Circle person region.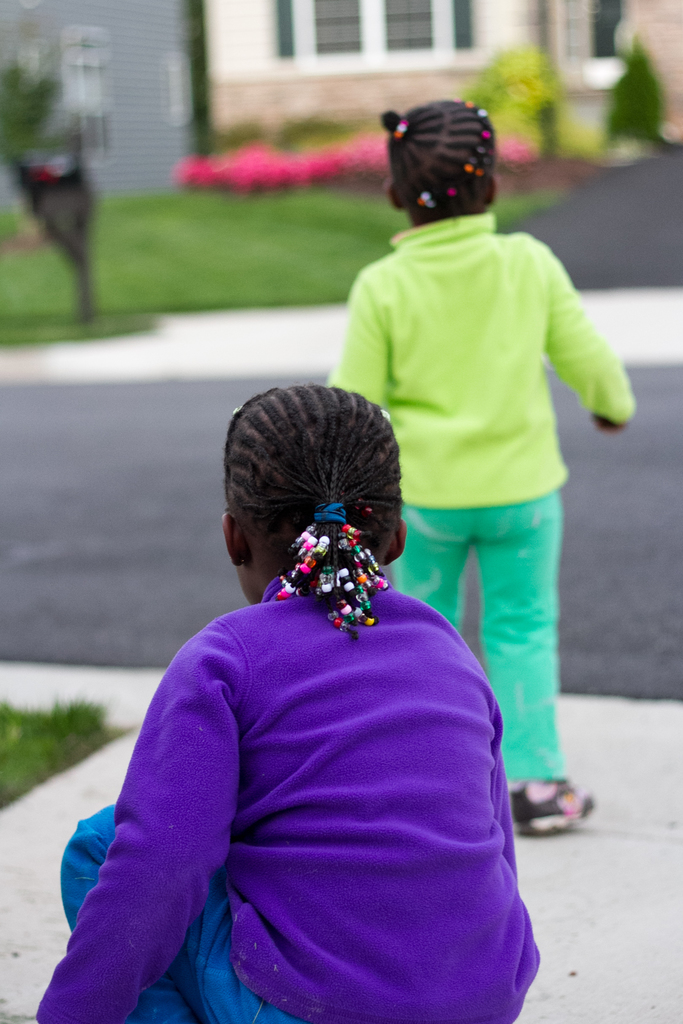
Region: (31,382,545,1023).
